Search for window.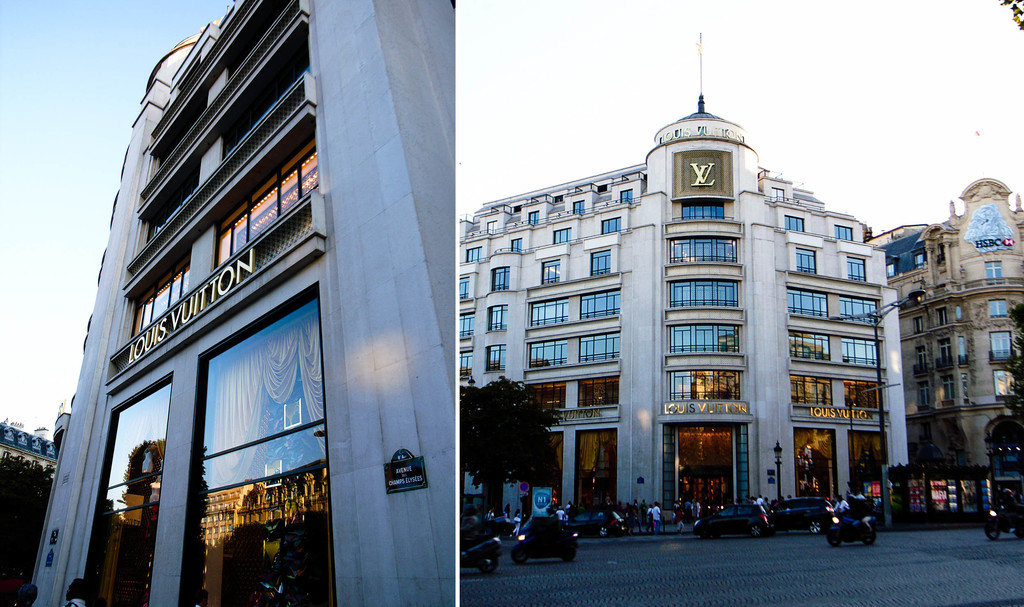
Found at bbox(529, 338, 566, 372).
